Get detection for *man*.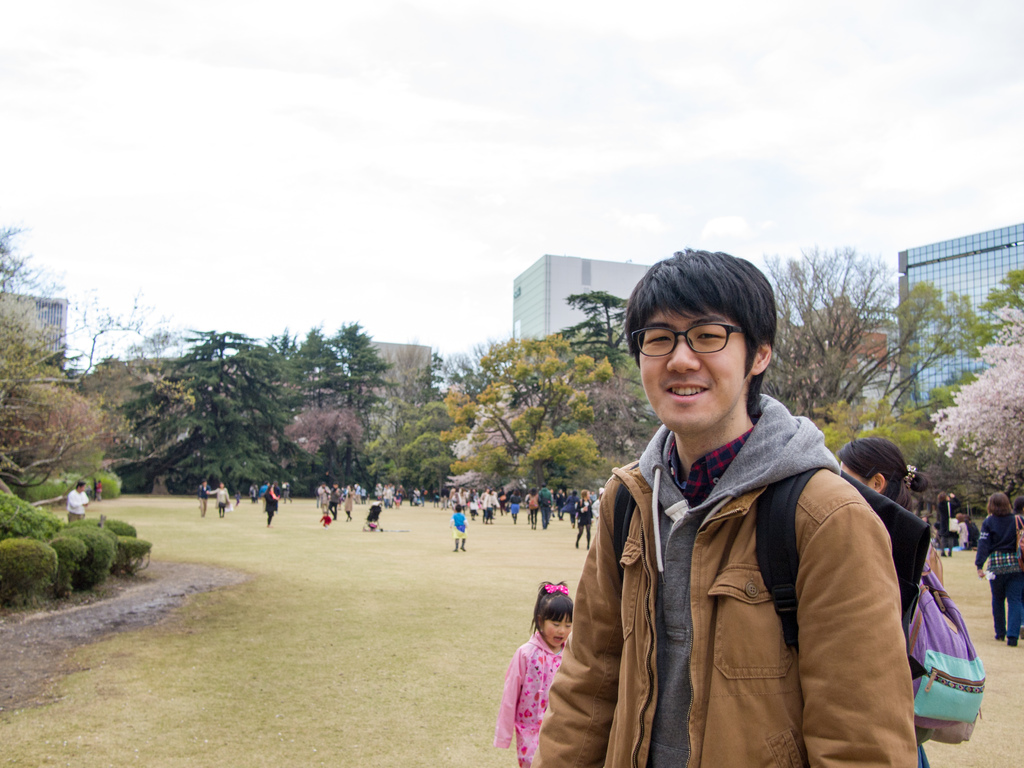
Detection: x1=543 y1=254 x2=916 y2=764.
